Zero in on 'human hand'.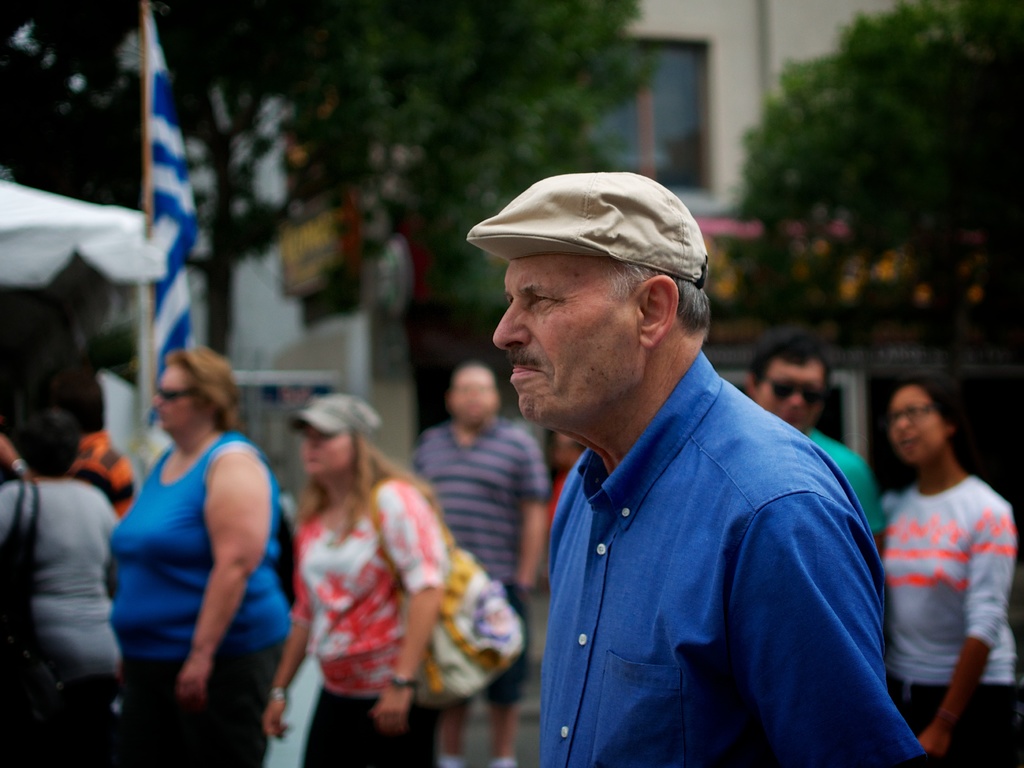
Zeroed in: [910,721,947,754].
